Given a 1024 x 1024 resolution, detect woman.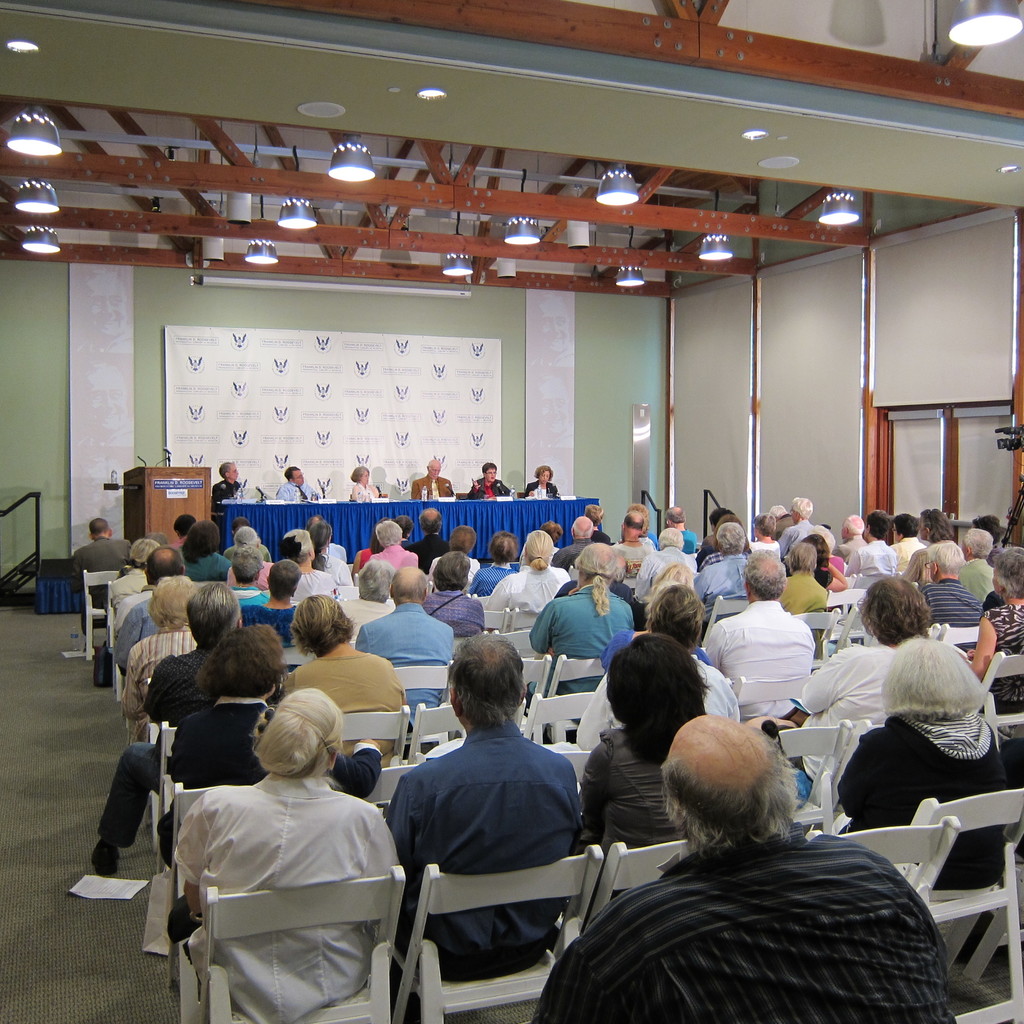
Rect(581, 585, 758, 742).
